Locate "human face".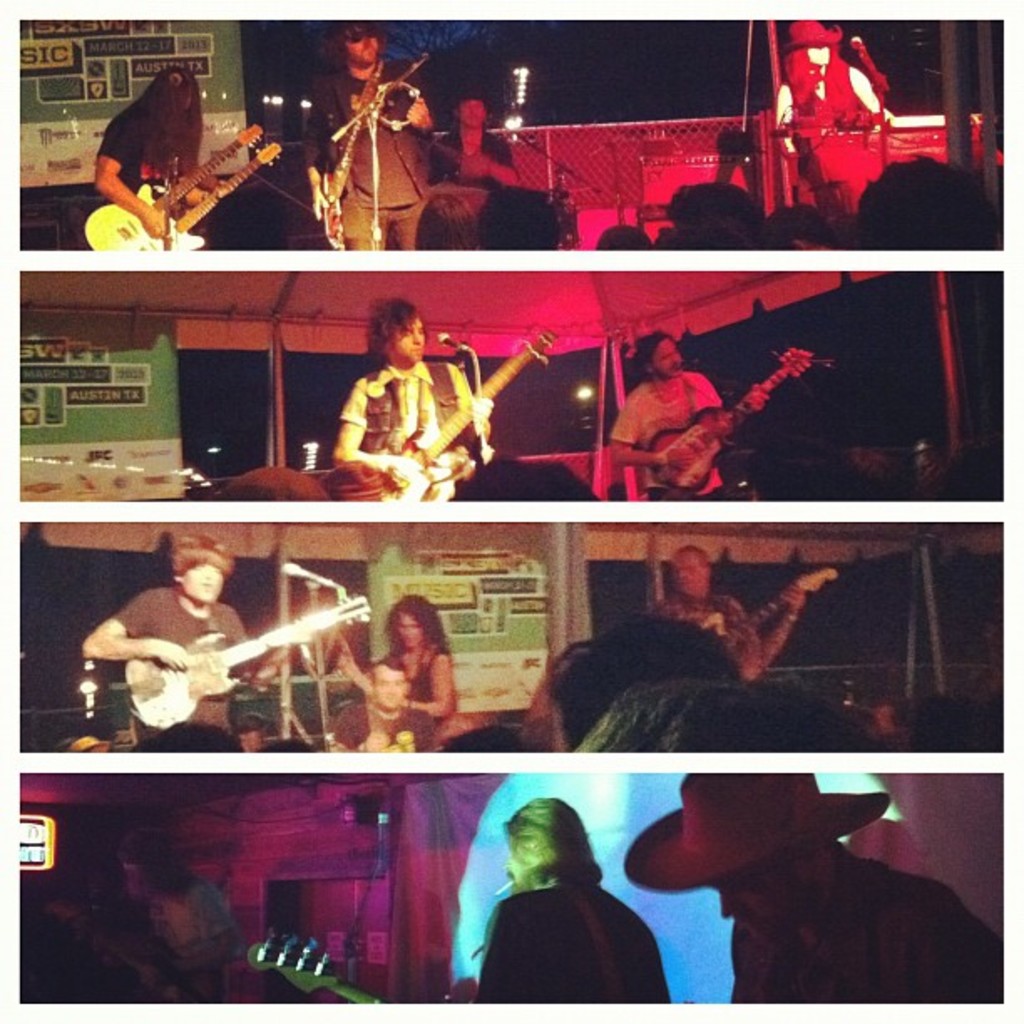
Bounding box: box=[177, 562, 221, 601].
